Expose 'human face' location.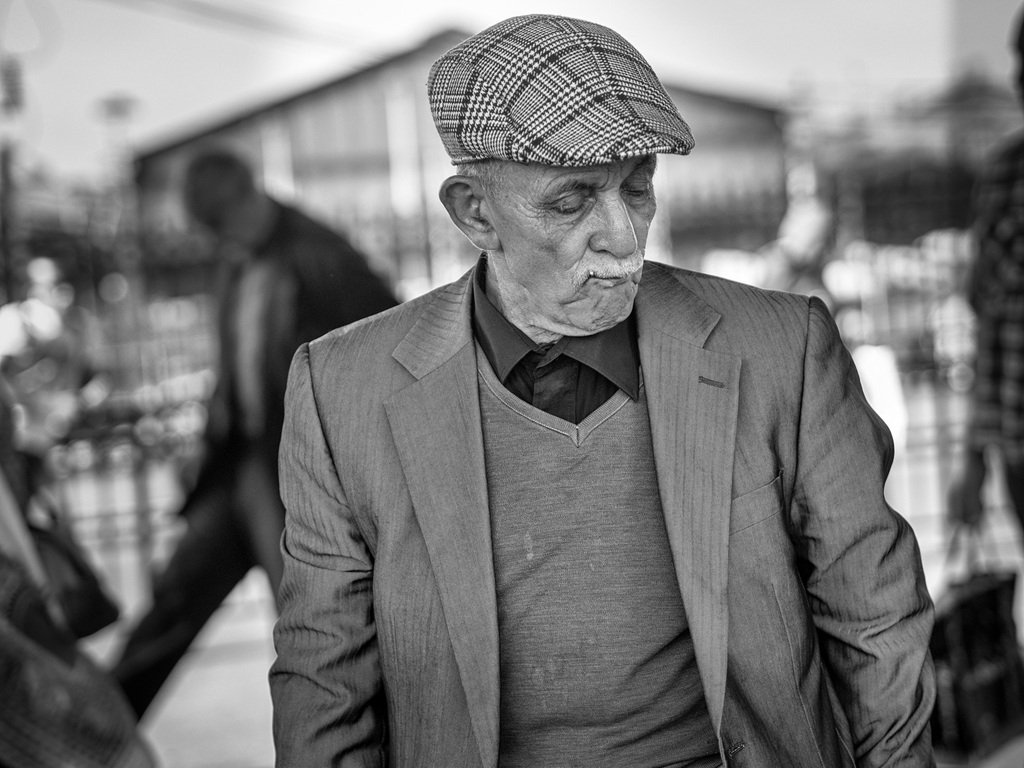
Exposed at rect(481, 157, 656, 332).
